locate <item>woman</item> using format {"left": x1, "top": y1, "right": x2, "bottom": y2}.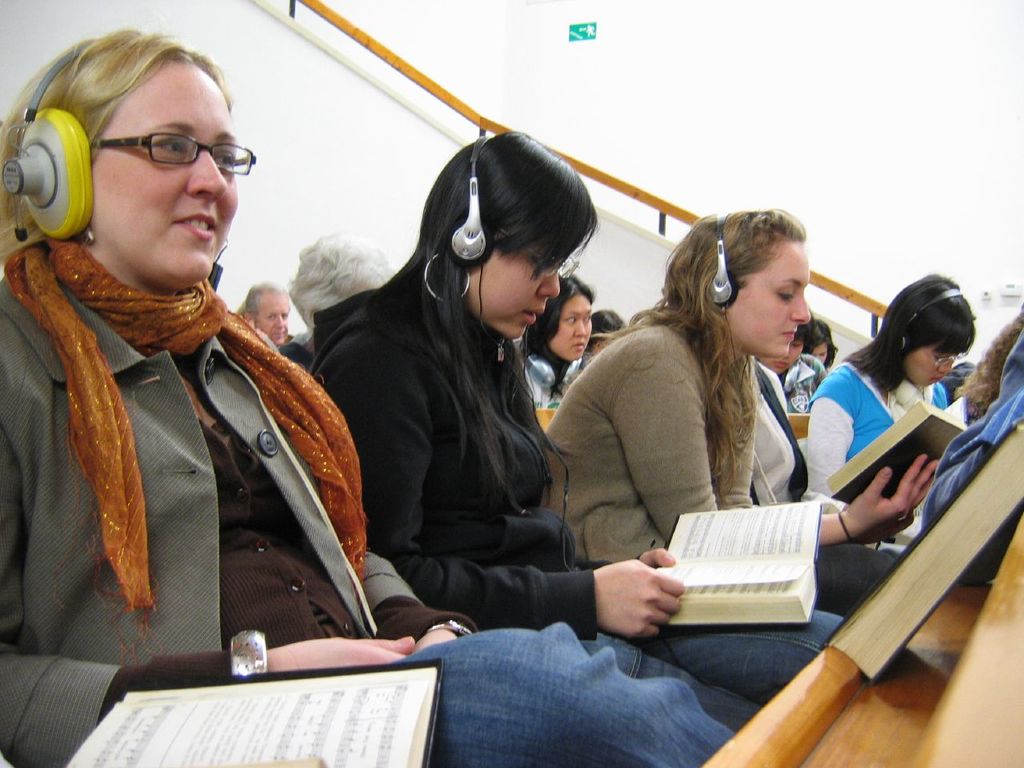
{"left": 282, "top": 230, "right": 398, "bottom": 370}.
